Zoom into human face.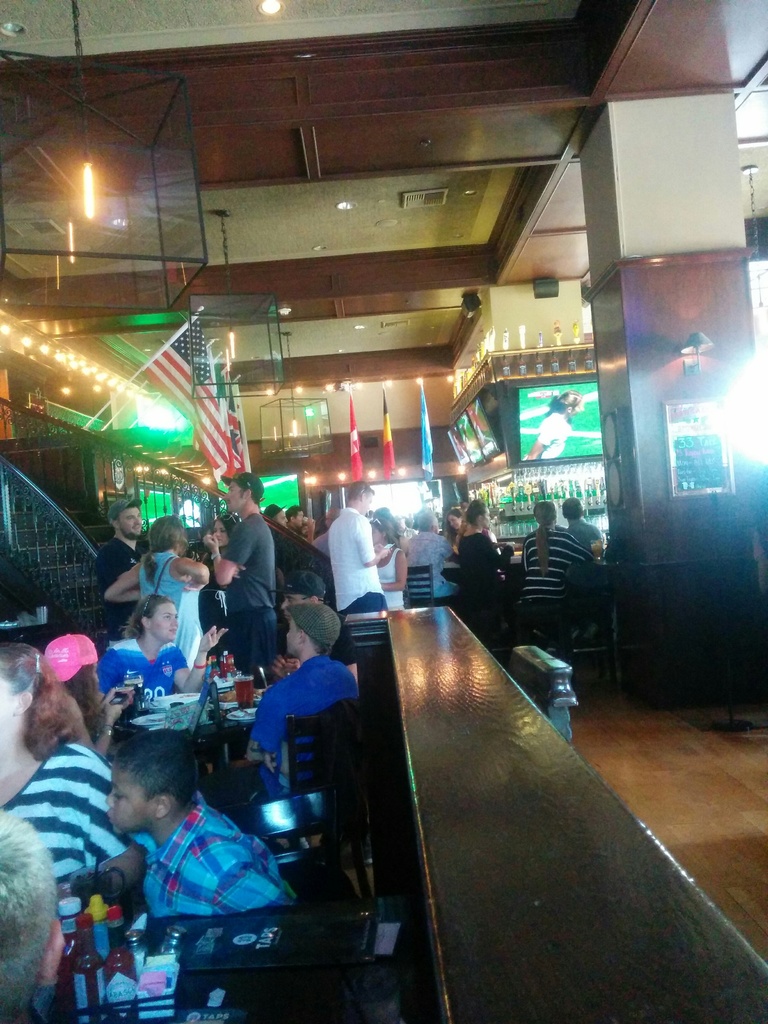
Zoom target: {"left": 285, "top": 618, "right": 301, "bottom": 654}.
